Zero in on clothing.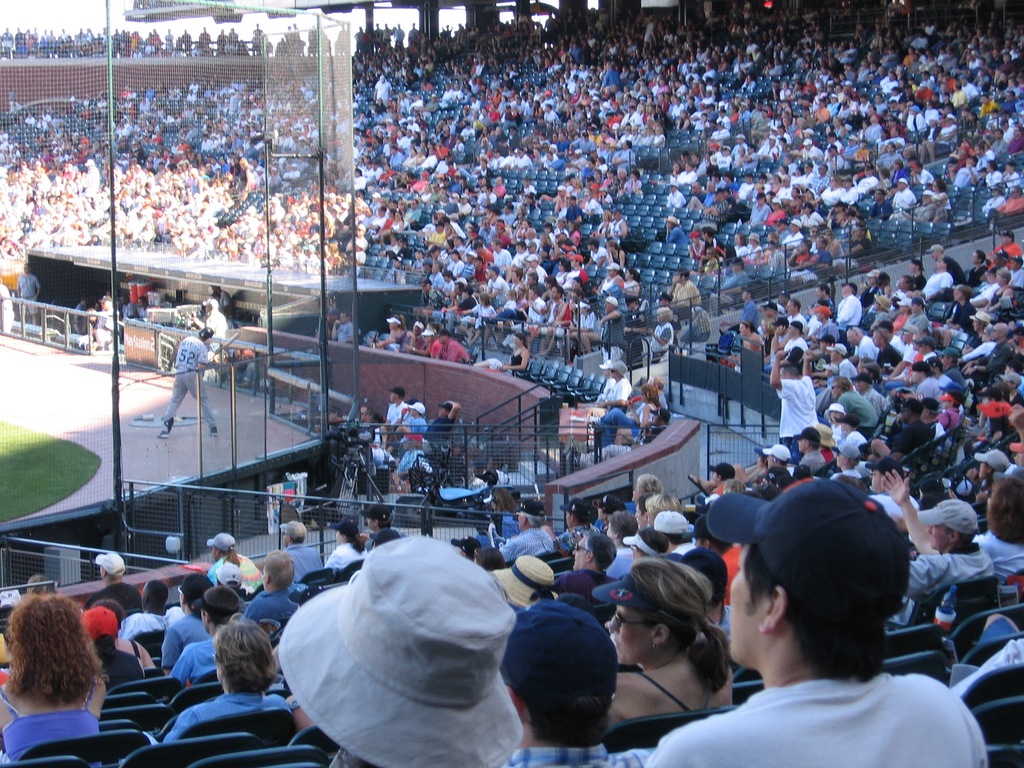
Zeroed in: 765/209/792/228.
